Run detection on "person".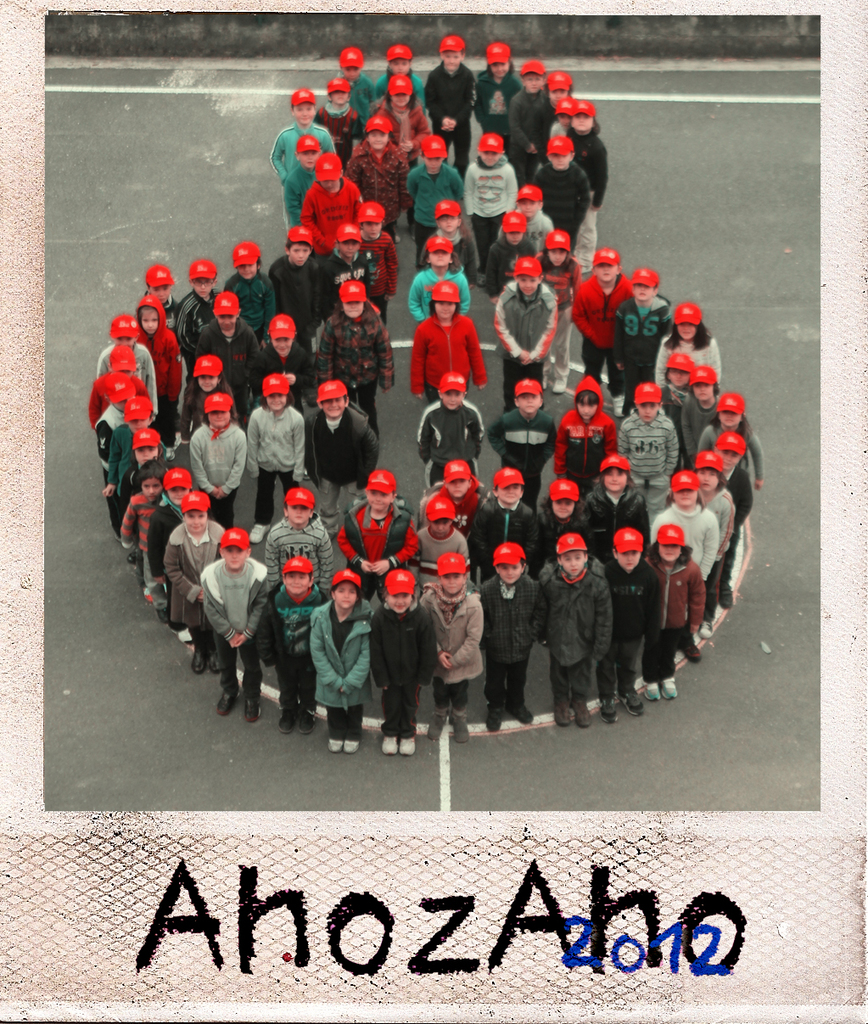
Result: 344, 115, 406, 247.
